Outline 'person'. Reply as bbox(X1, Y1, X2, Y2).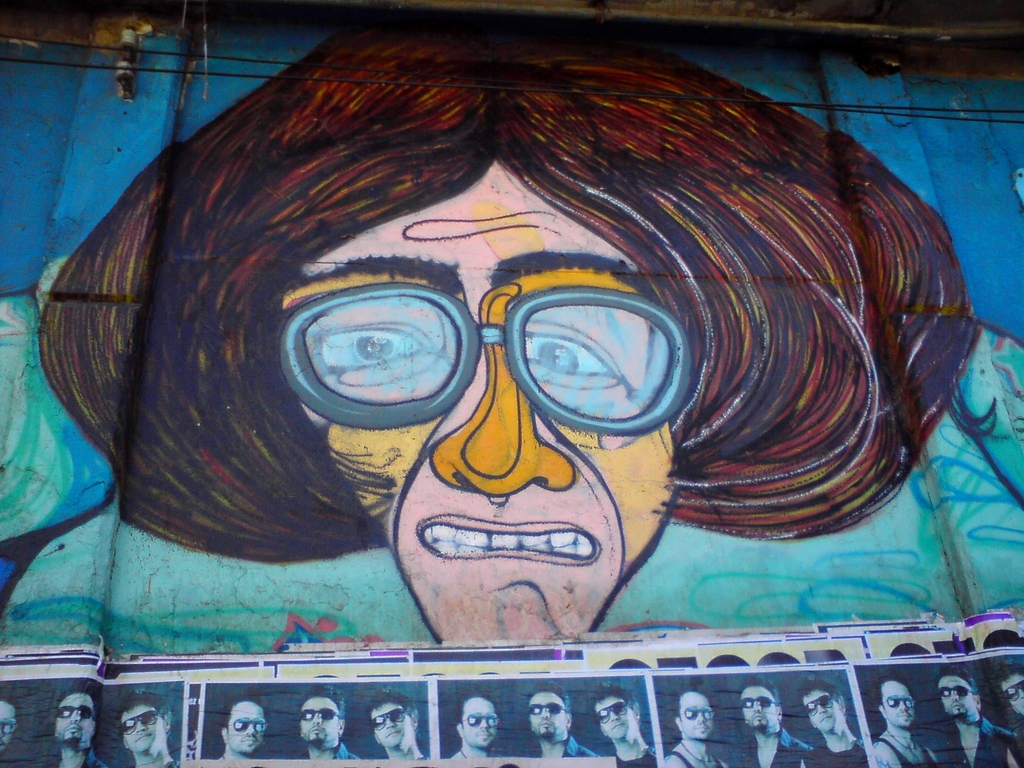
bbox(867, 664, 932, 765).
